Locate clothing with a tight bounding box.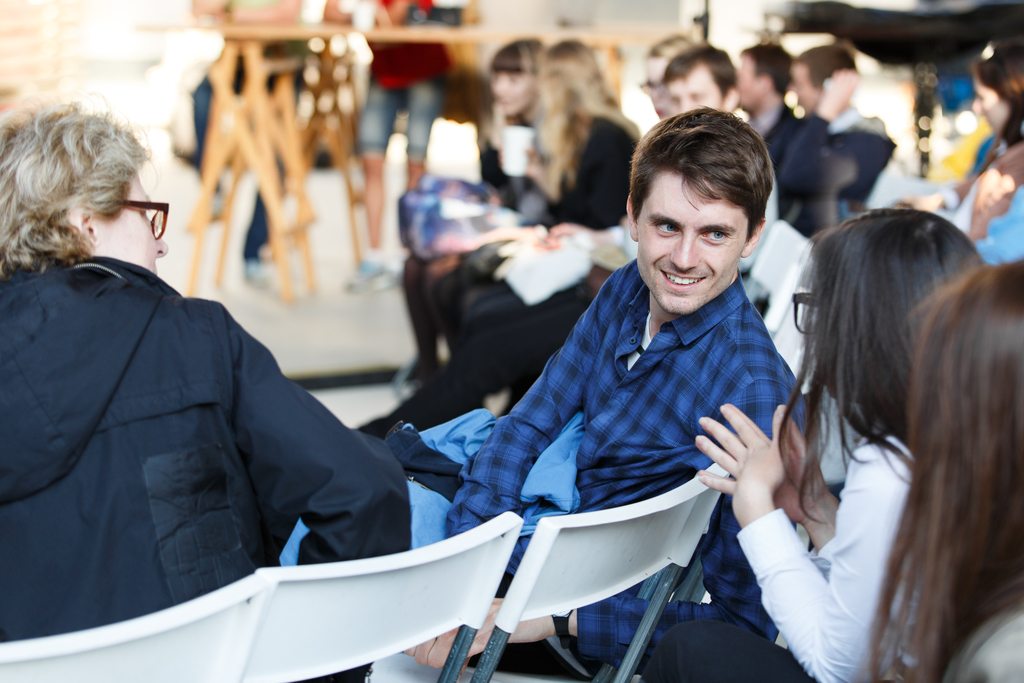
(646,432,929,682).
